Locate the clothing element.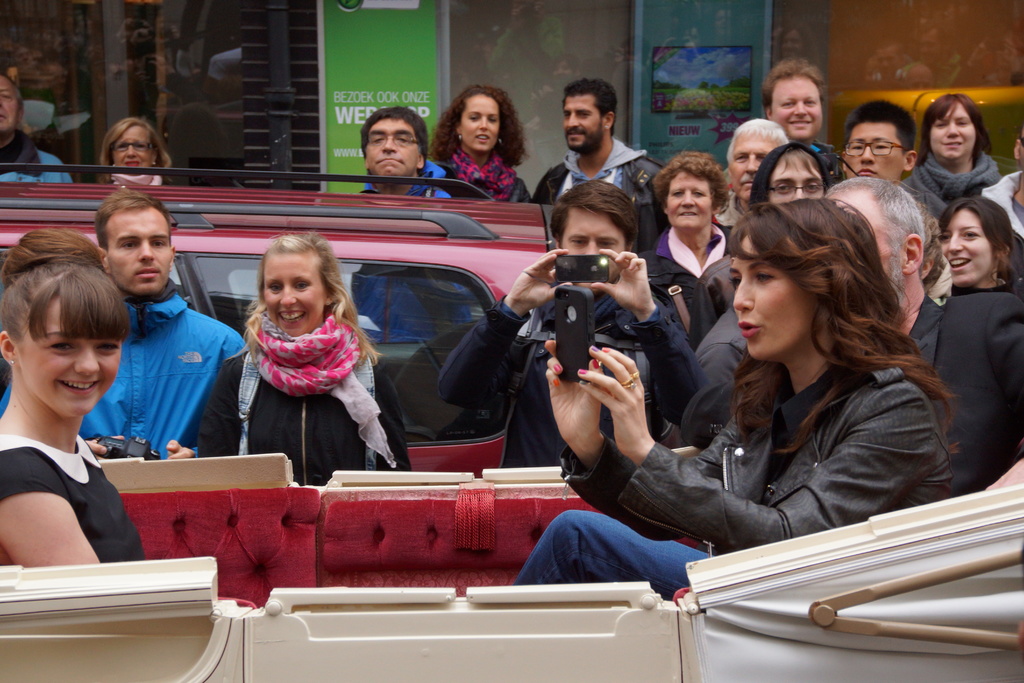
Element bbox: 195/307/410/490.
